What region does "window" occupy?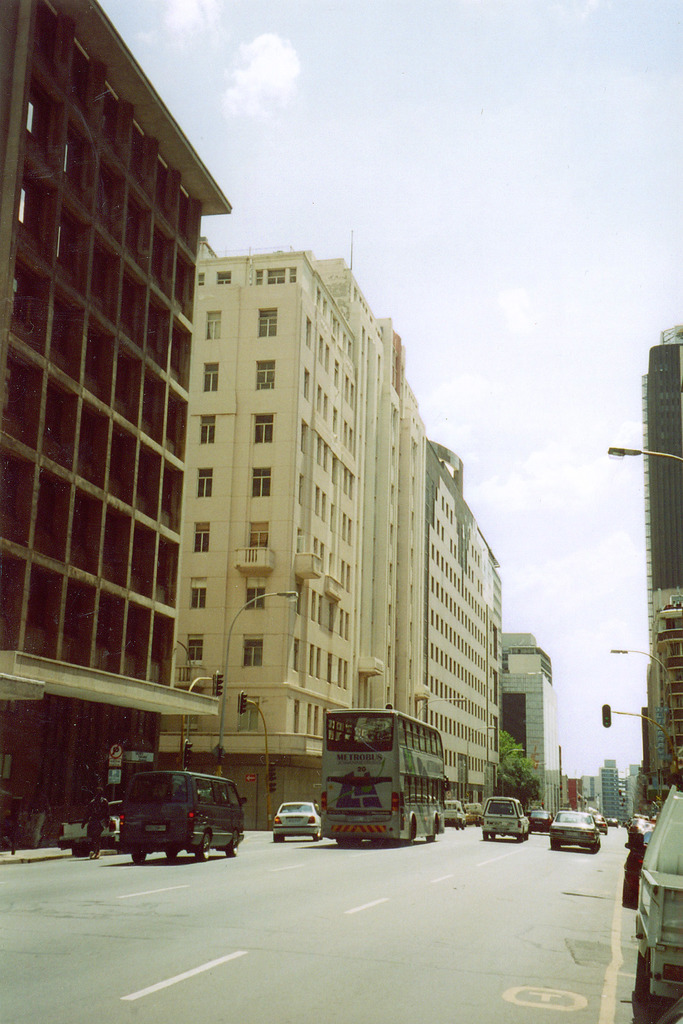
rect(238, 696, 261, 732).
